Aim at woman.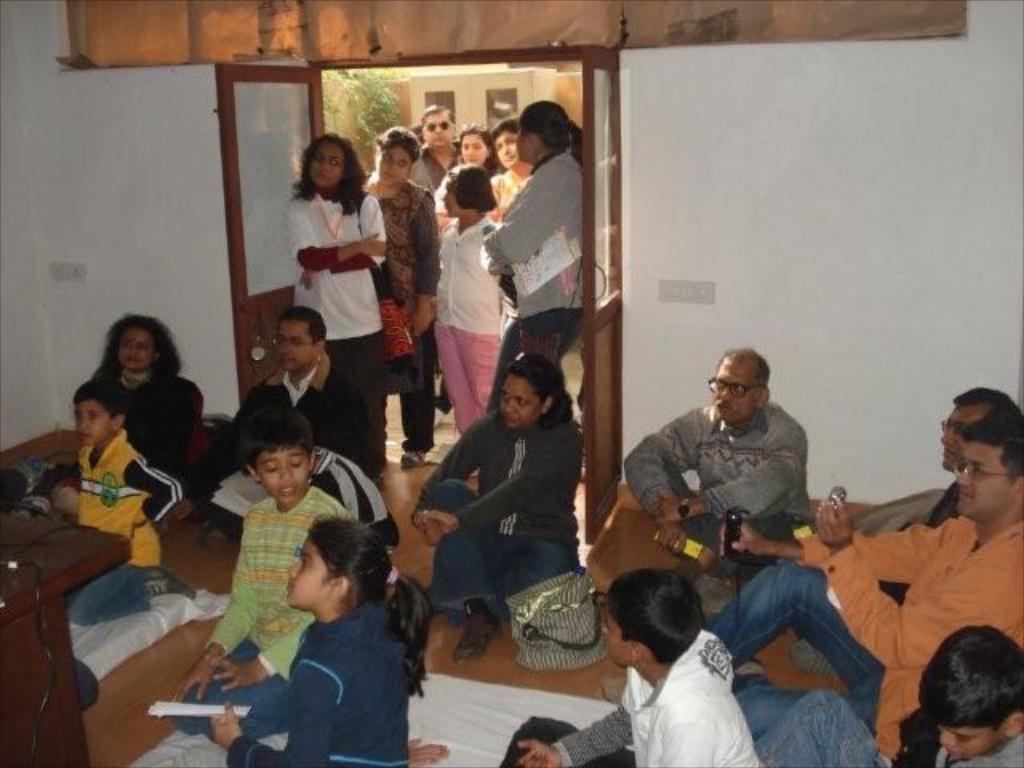
Aimed at left=54, top=318, right=205, bottom=530.
